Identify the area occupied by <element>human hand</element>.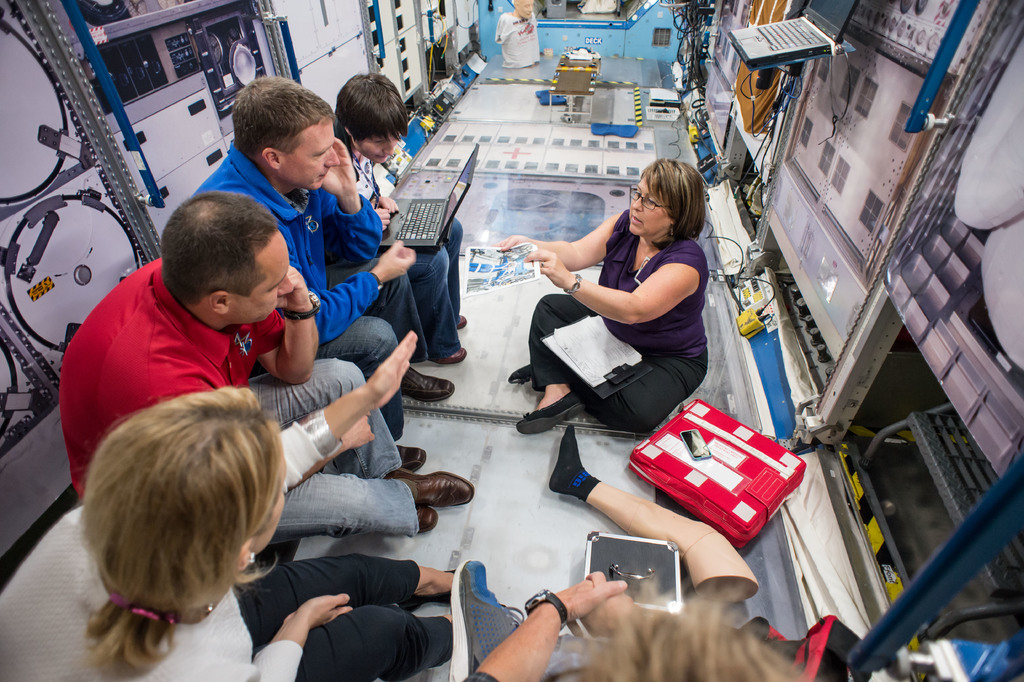
Area: [280,592,355,633].
